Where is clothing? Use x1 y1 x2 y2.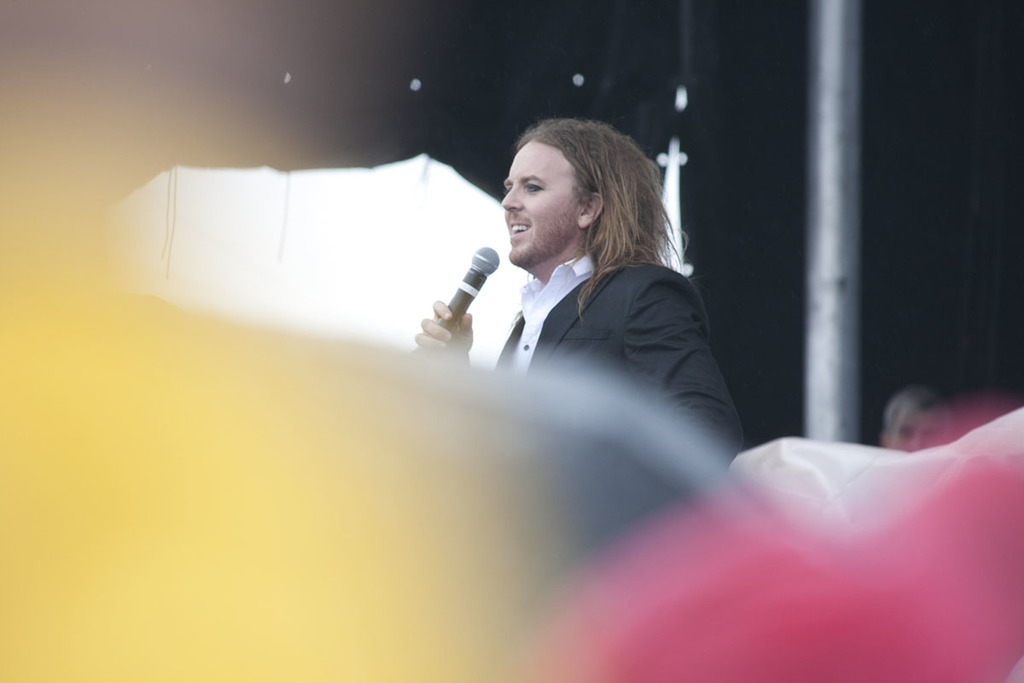
474 253 754 546.
